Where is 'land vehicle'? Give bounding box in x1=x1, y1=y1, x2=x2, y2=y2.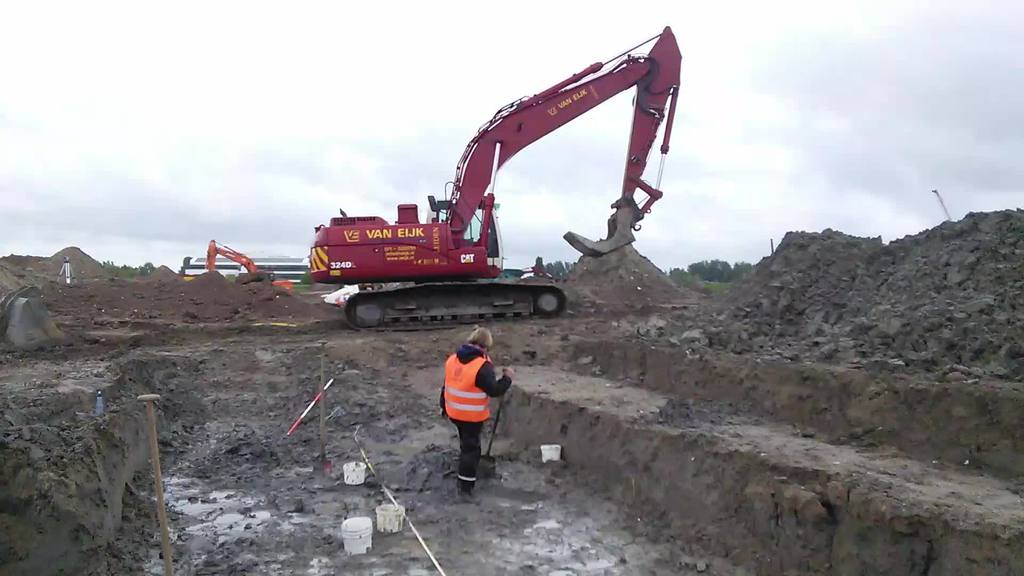
x1=305, y1=58, x2=690, y2=328.
